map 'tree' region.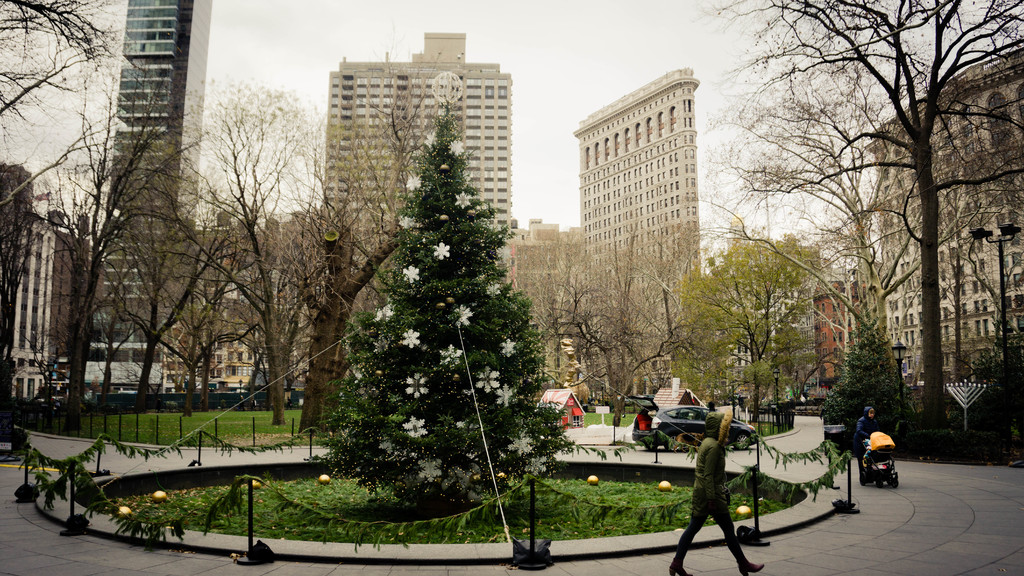
Mapped to 268 104 472 458.
